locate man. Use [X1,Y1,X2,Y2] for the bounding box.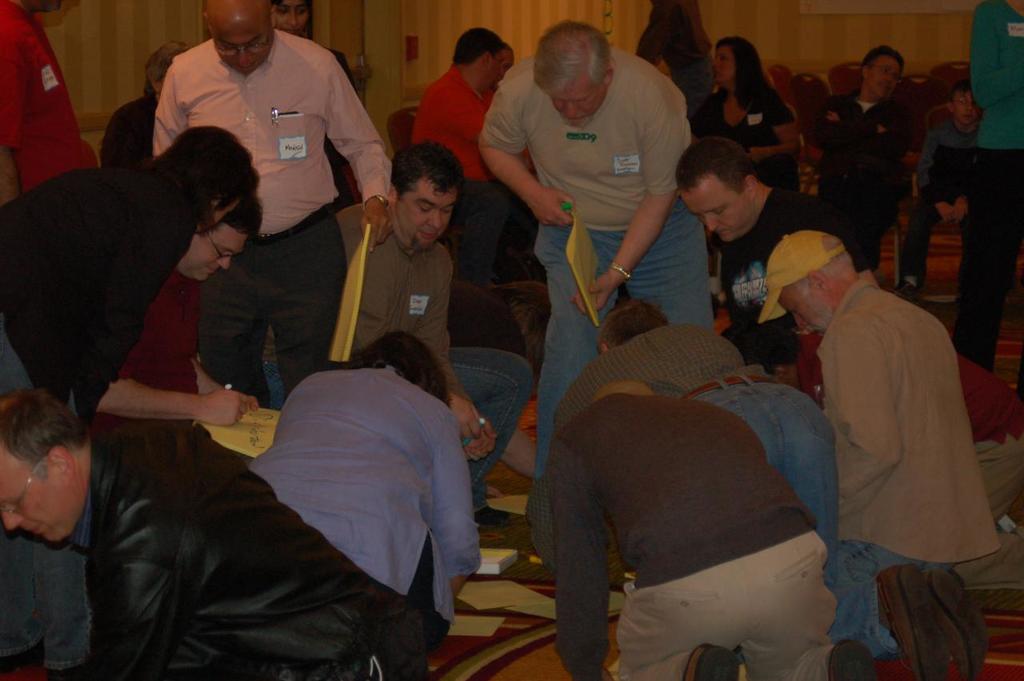
[482,22,704,403].
